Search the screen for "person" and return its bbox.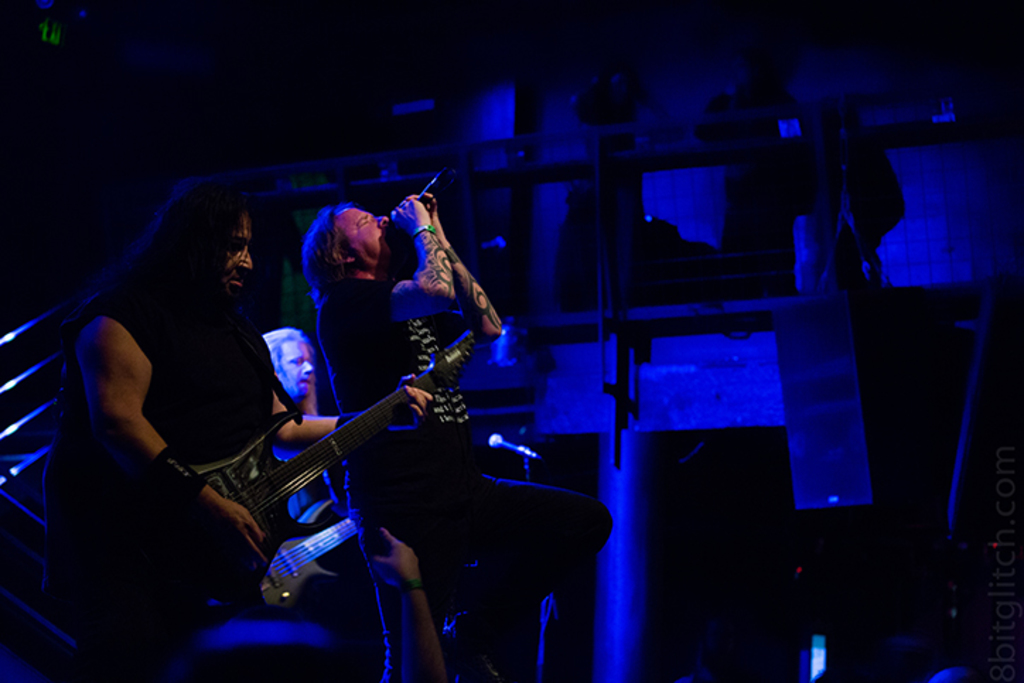
Found: 59 174 446 682.
